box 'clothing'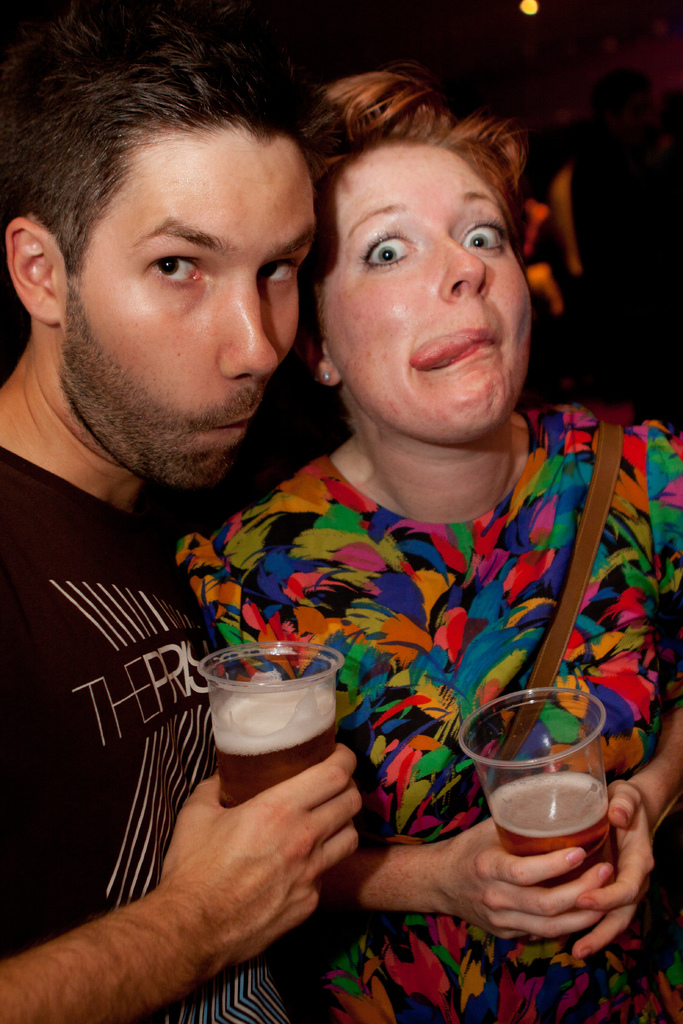
0:449:299:1023
